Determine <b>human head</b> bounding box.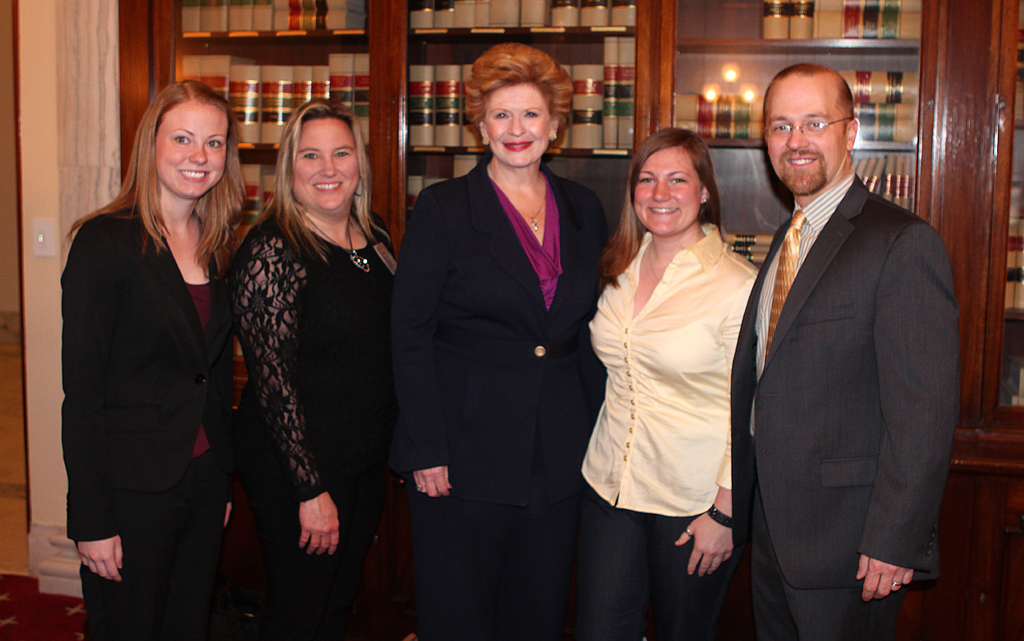
Determined: [x1=469, y1=45, x2=569, y2=166].
